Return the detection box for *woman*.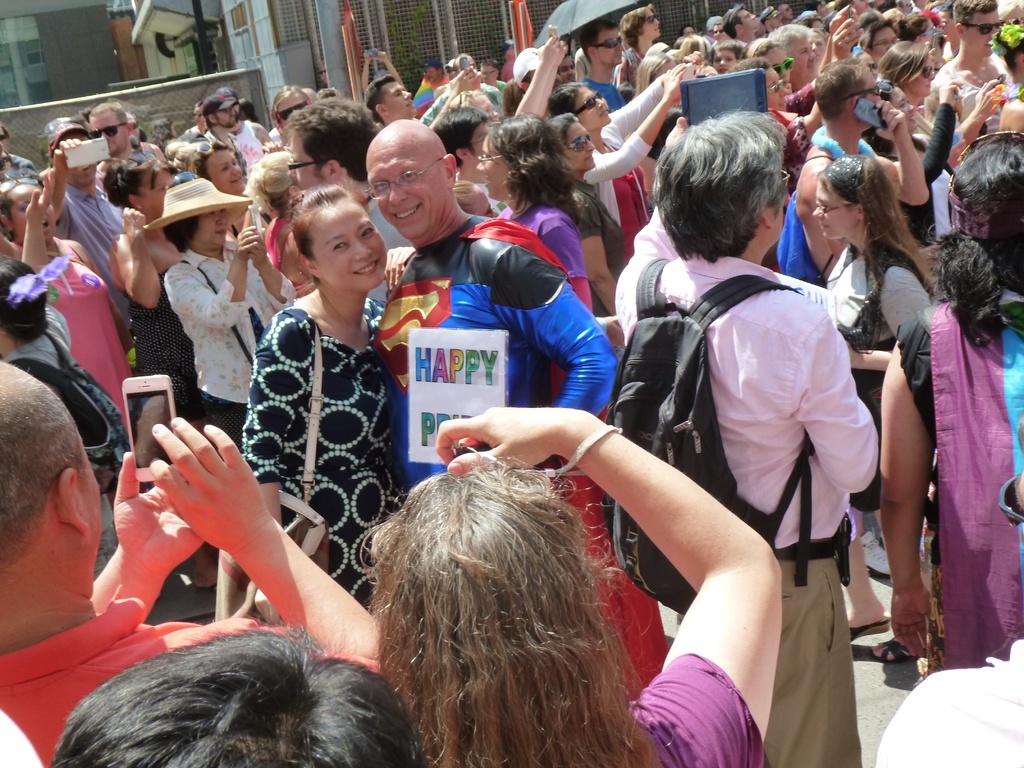
detection(545, 112, 627, 317).
